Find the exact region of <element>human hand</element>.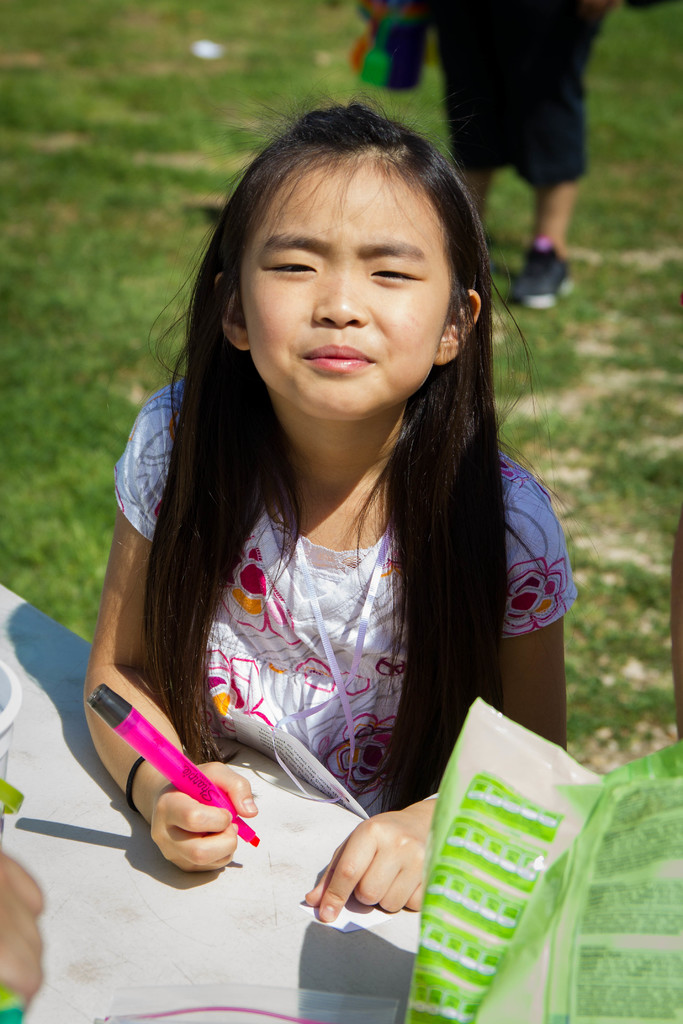
Exact region: BBox(298, 806, 434, 925).
